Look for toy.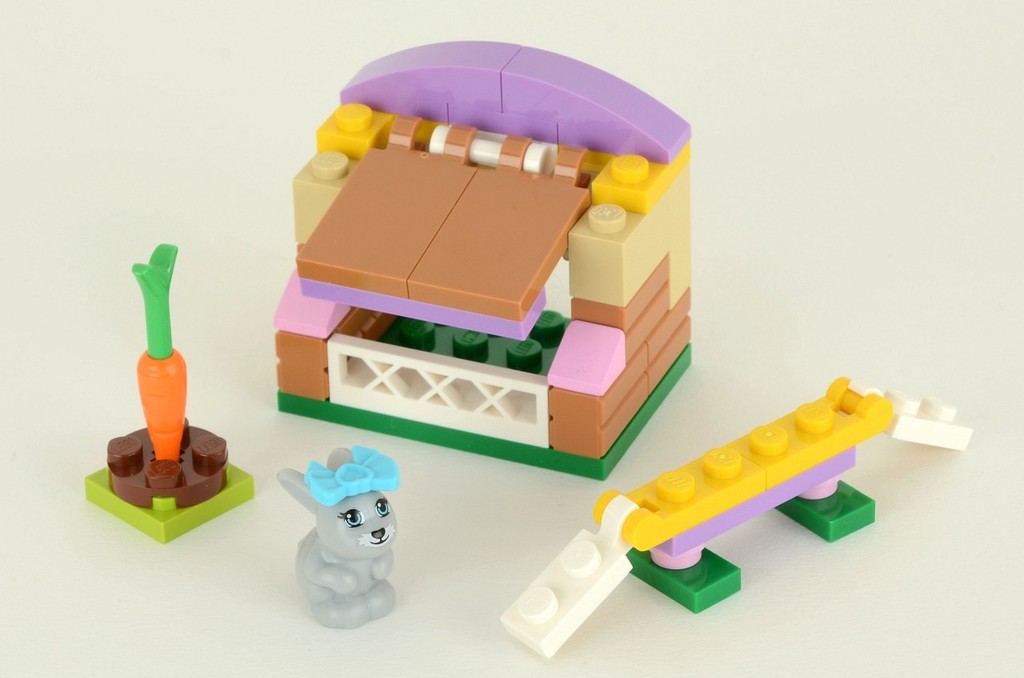
Found: <bbox>86, 242, 253, 540</bbox>.
